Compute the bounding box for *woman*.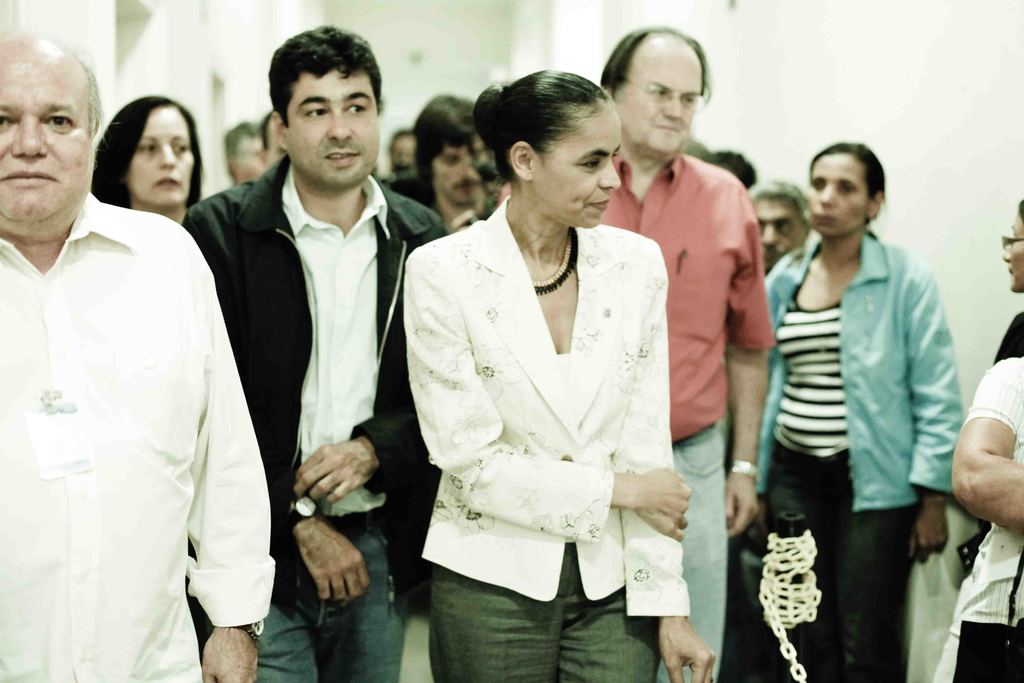
(401,91,699,670).
